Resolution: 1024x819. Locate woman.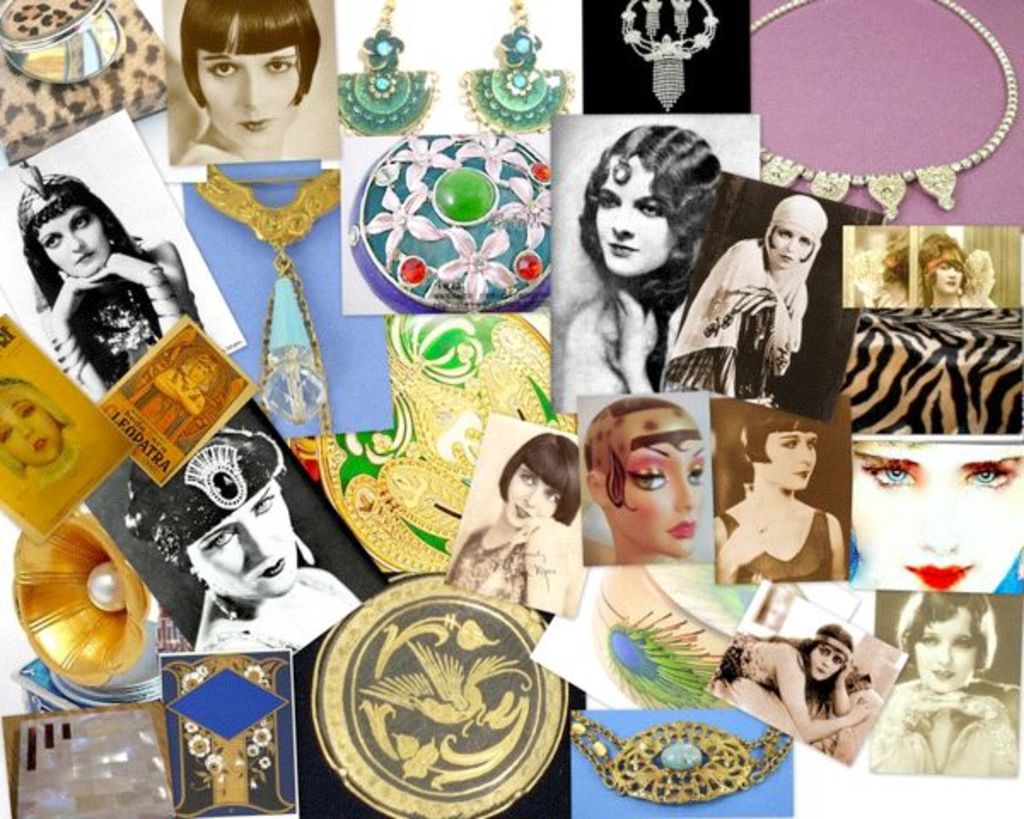
left=713, top=411, right=847, bottom=585.
